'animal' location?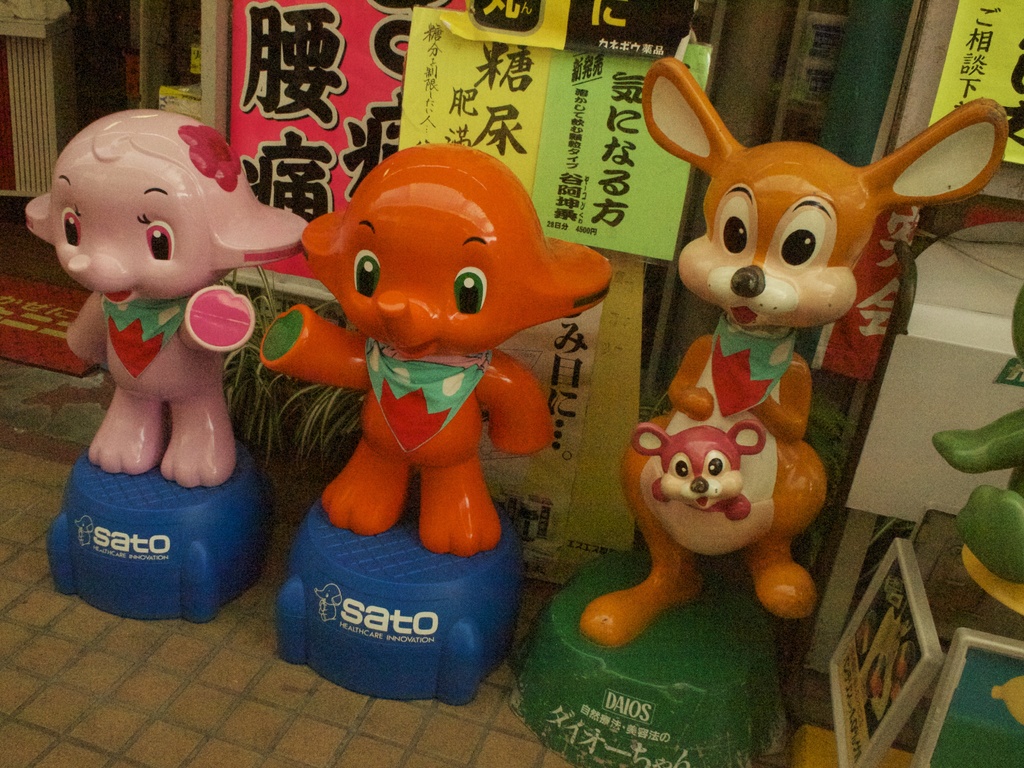
(252,143,609,550)
